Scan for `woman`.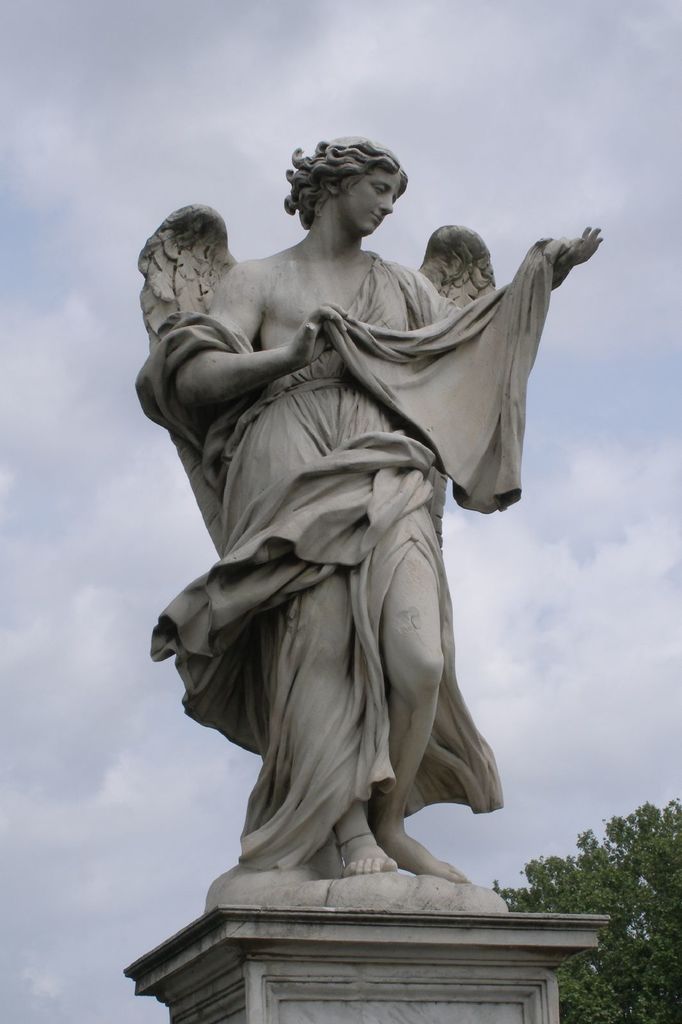
Scan result: pyautogui.locateOnScreen(145, 133, 602, 872).
